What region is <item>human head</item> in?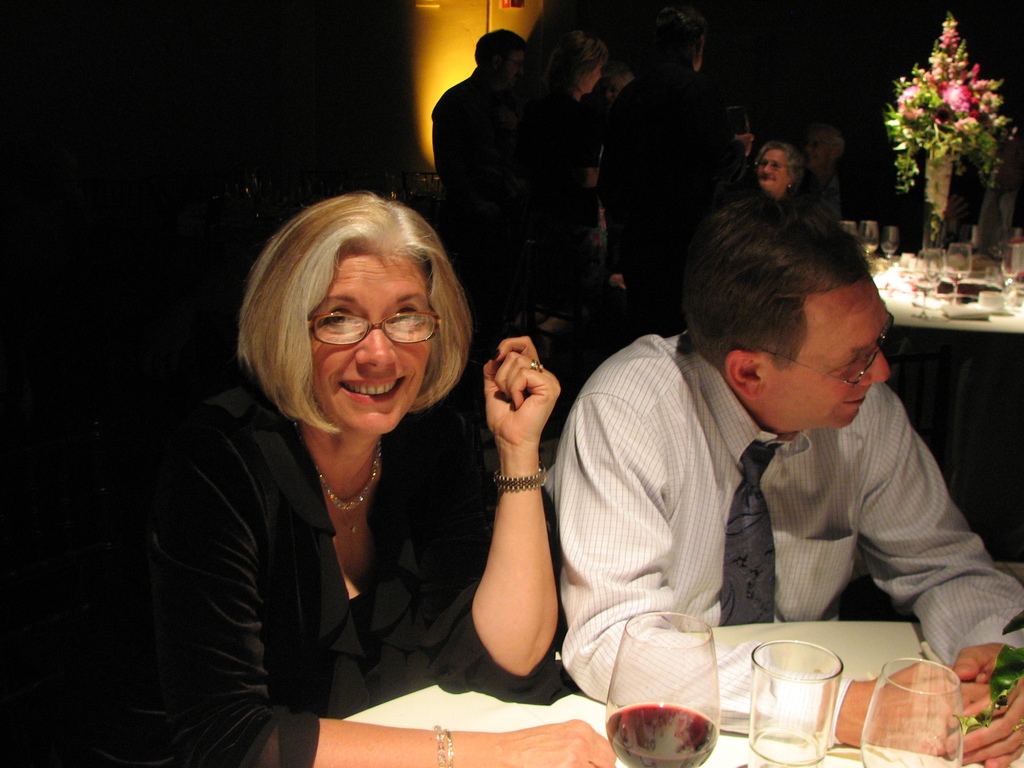
232 177 477 449.
